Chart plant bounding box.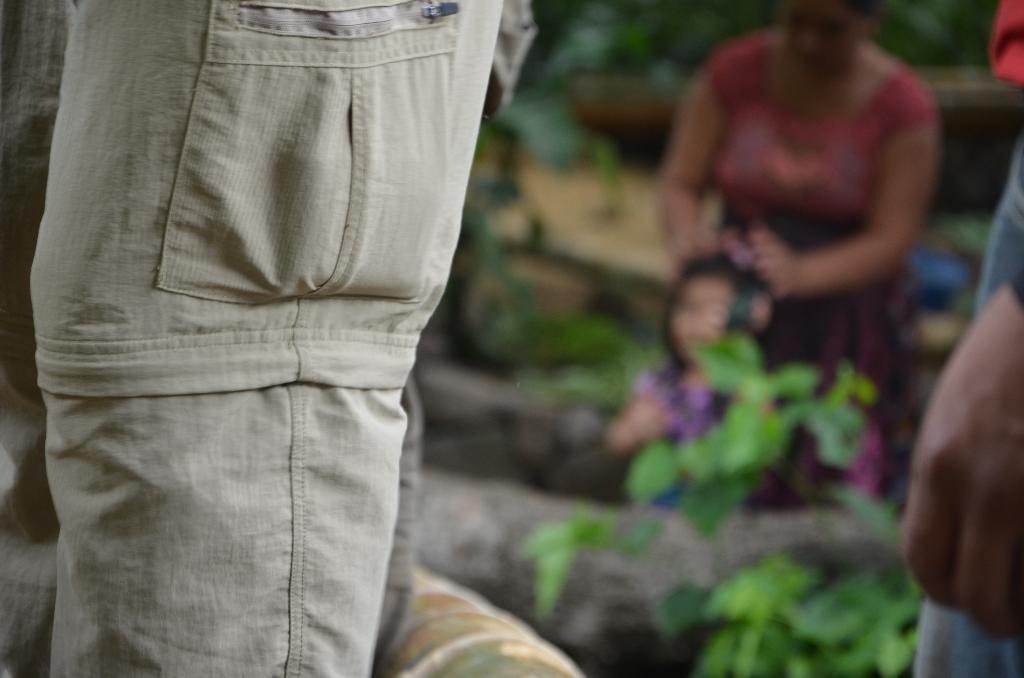
Charted: [504, 334, 923, 677].
